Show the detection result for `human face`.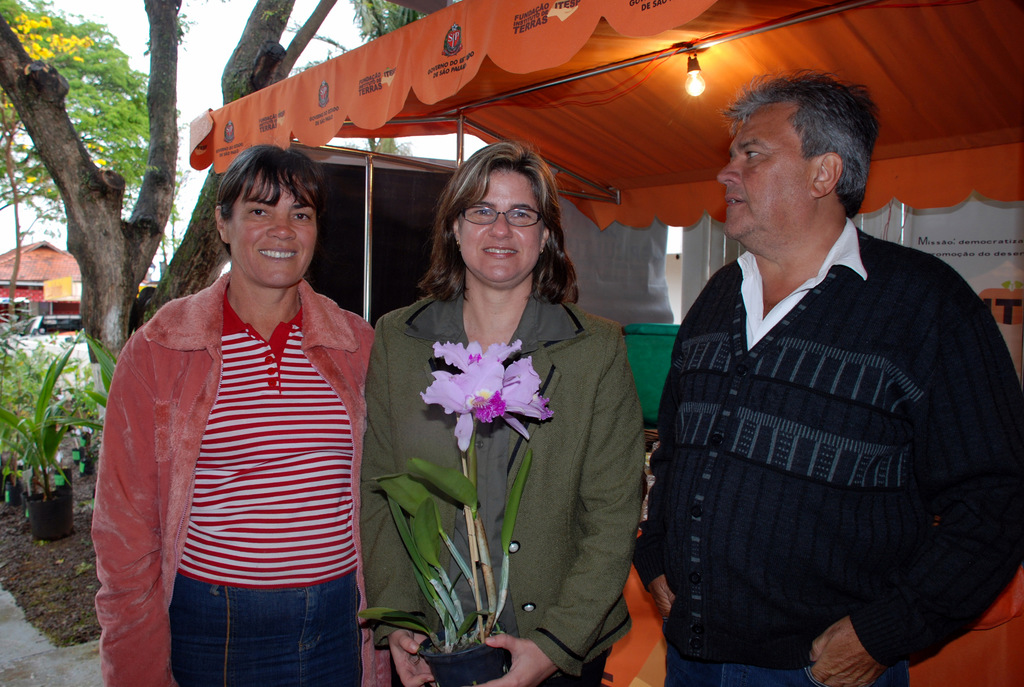
BBox(451, 164, 547, 288).
